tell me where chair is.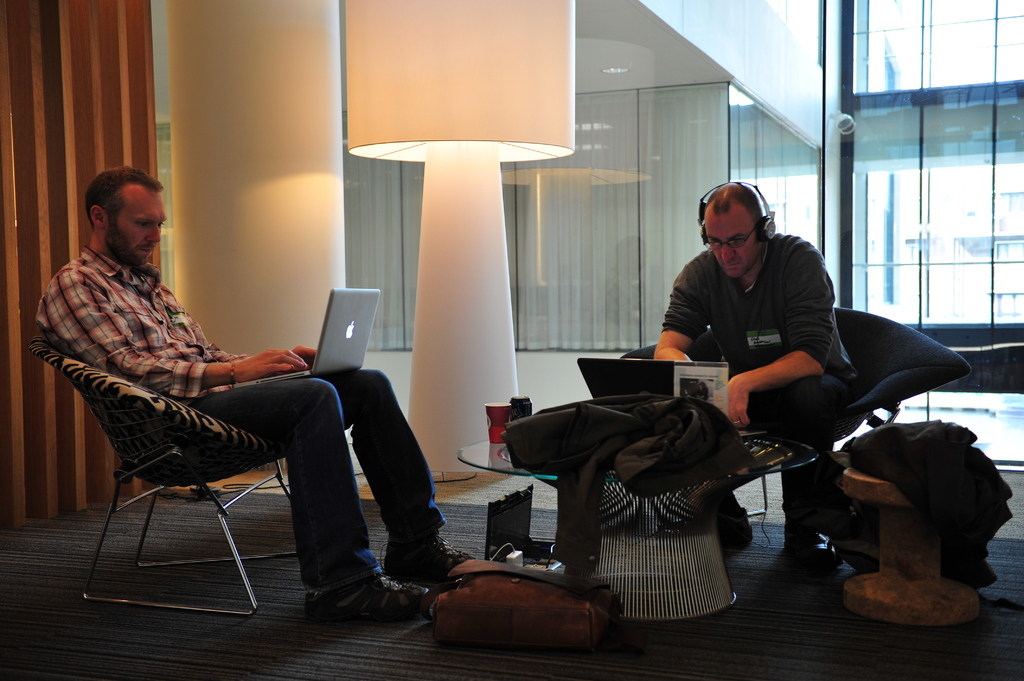
chair is at x1=616 y1=303 x2=976 y2=548.
